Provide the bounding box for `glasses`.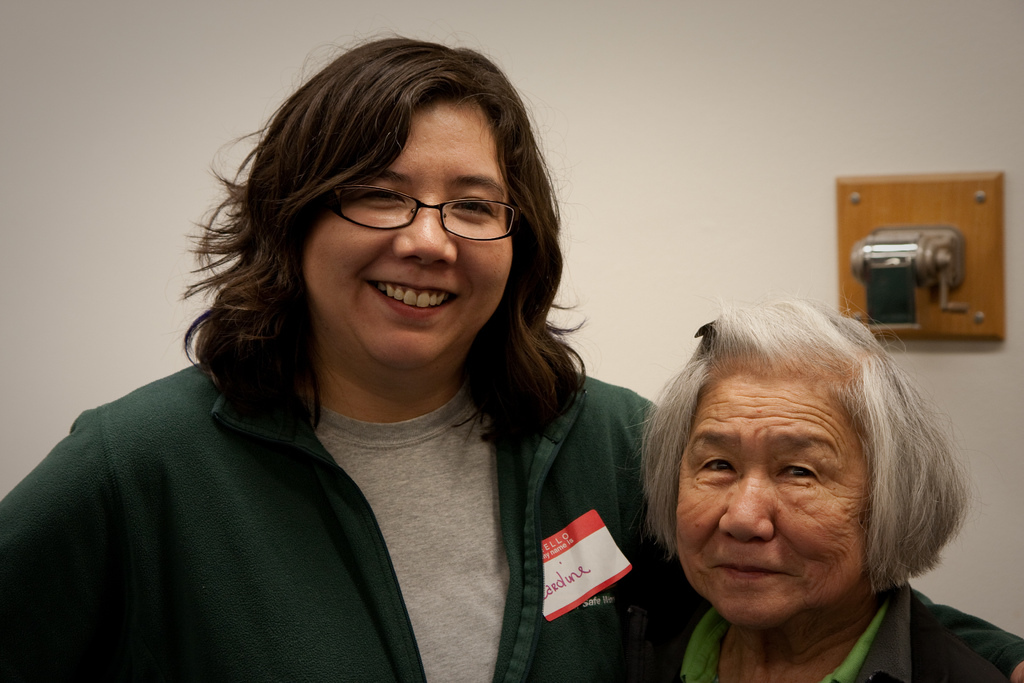
313/176/537/241.
